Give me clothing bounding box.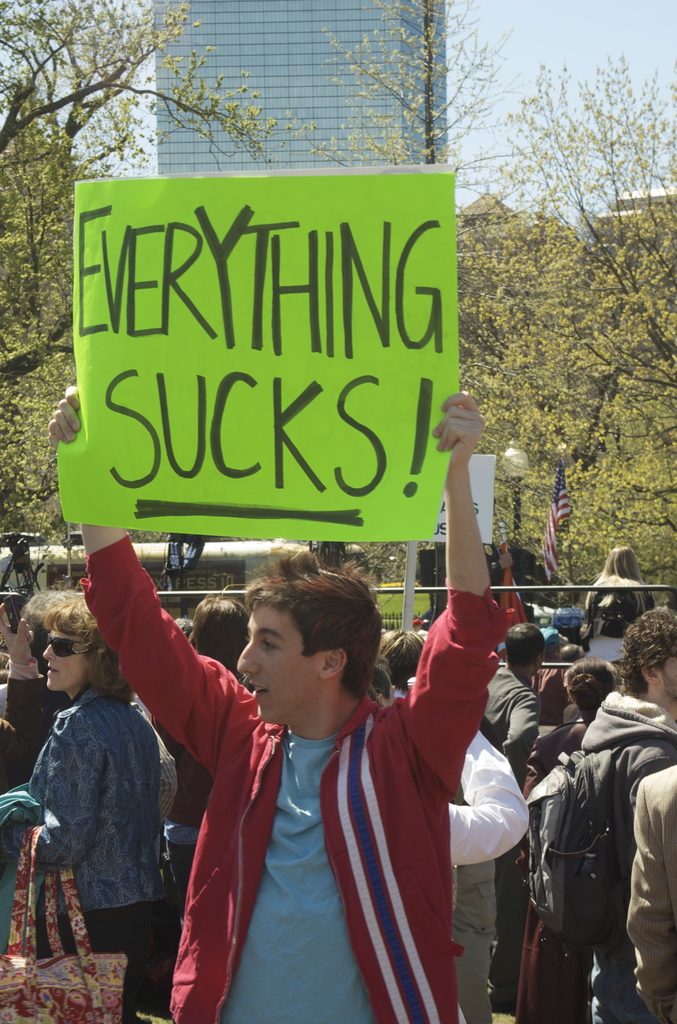
bbox=[517, 698, 589, 788].
